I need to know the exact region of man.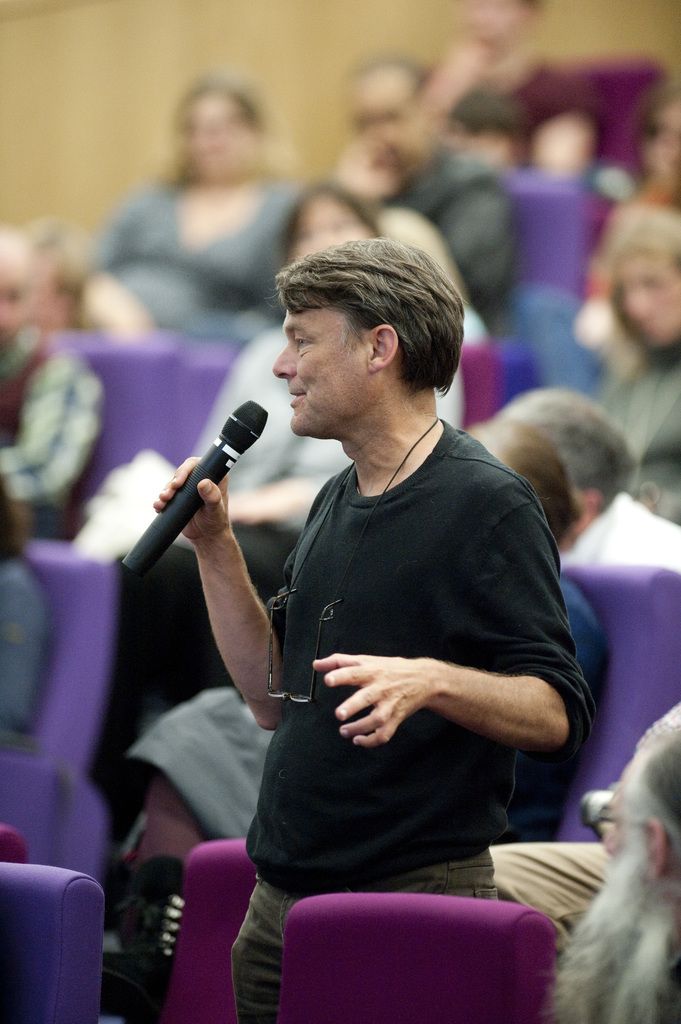
Region: left=546, top=728, right=680, bottom=1023.
